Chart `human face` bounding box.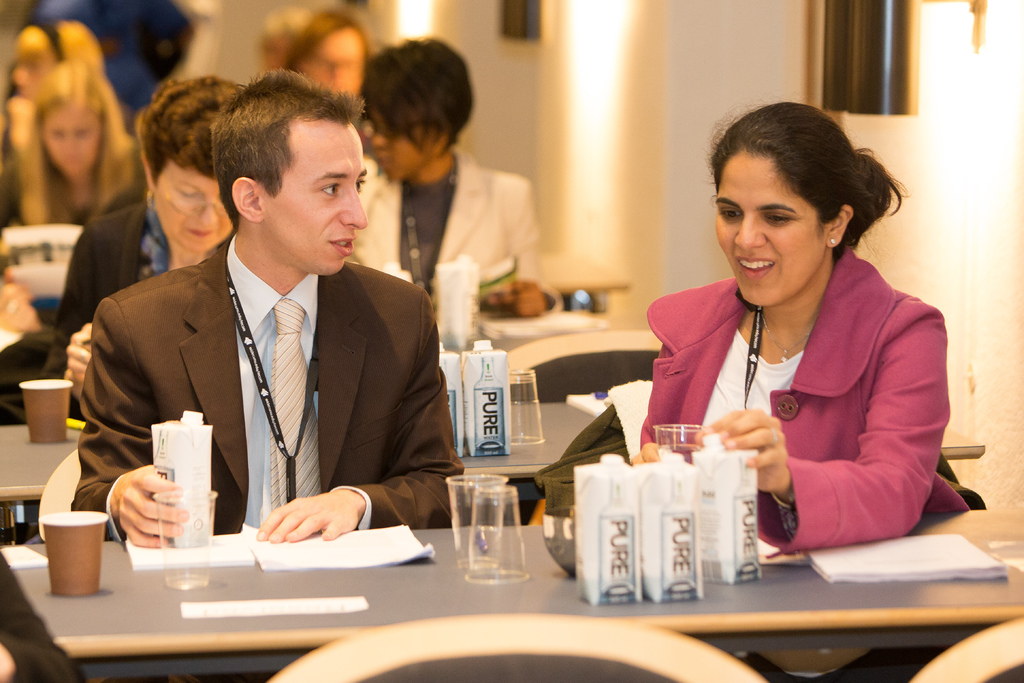
Charted: bbox=(371, 110, 428, 175).
